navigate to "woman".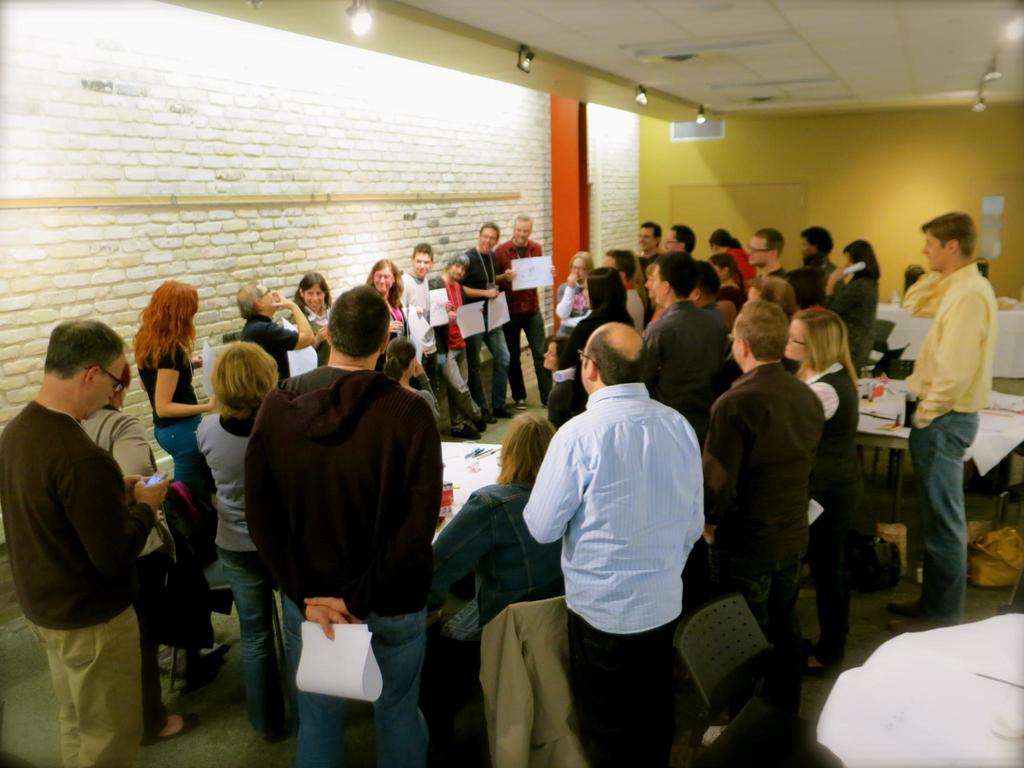
Navigation target: 707, 229, 755, 289.
